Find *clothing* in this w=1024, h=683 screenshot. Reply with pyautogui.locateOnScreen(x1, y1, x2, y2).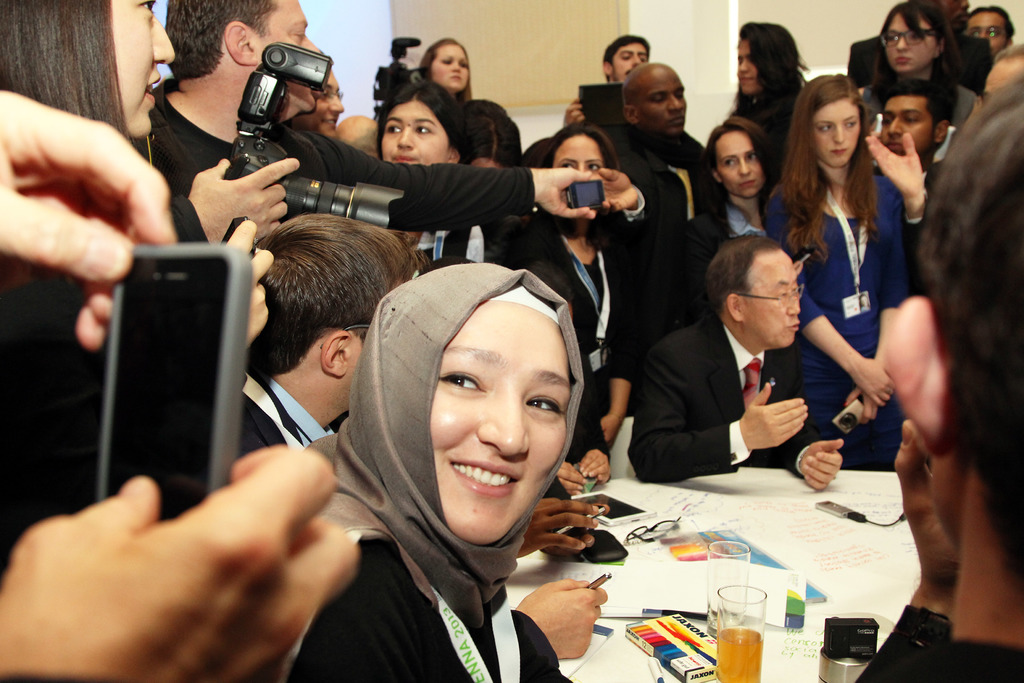
pyautogui.locateOnScreen(848, 33, 988, 89).
